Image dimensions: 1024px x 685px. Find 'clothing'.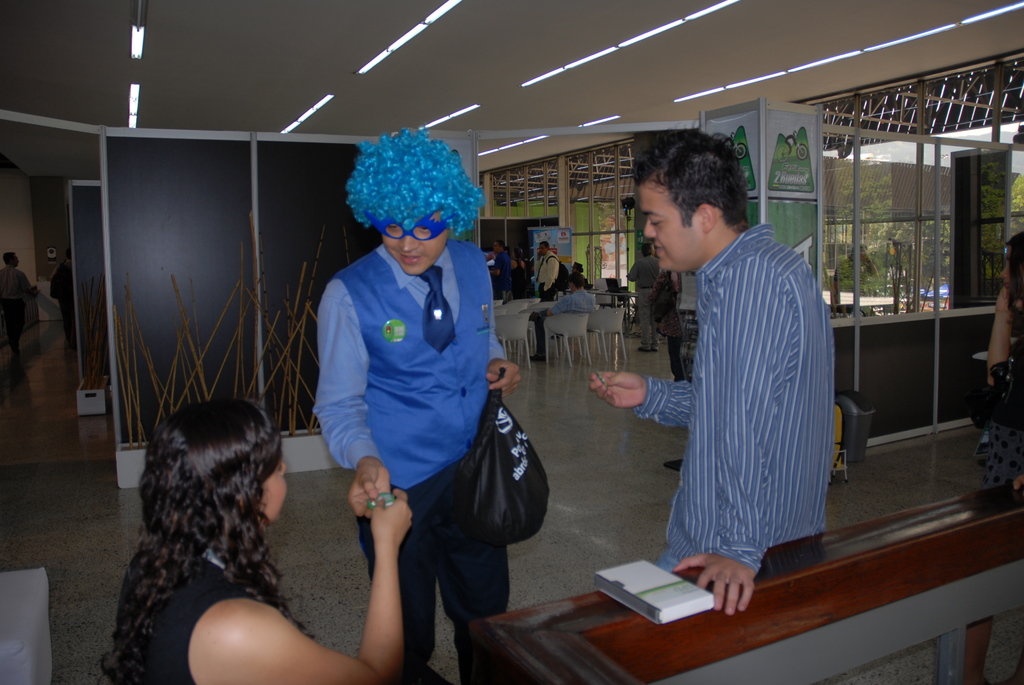
111,528,258,684.
